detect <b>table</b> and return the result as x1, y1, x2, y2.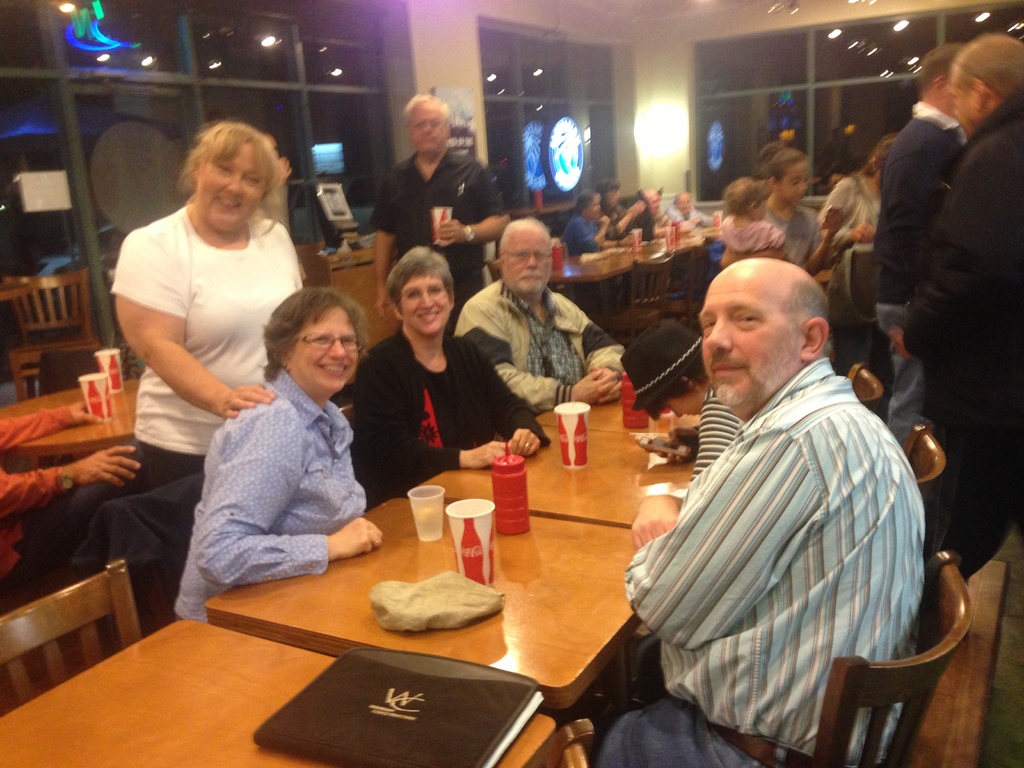
203, 494, 634, 726.
